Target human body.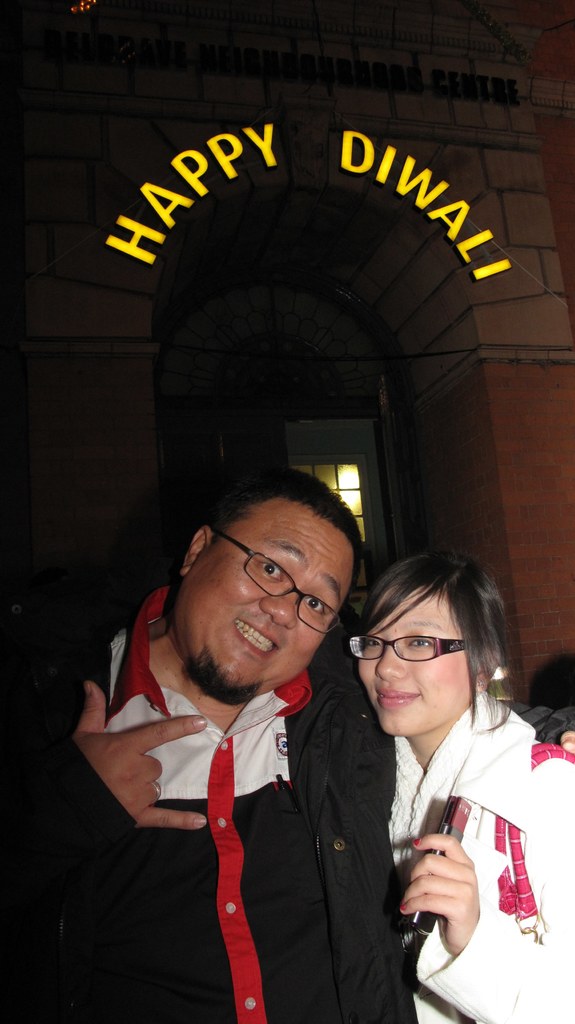
Target region: Rect(77, 443, 449, 1022).
